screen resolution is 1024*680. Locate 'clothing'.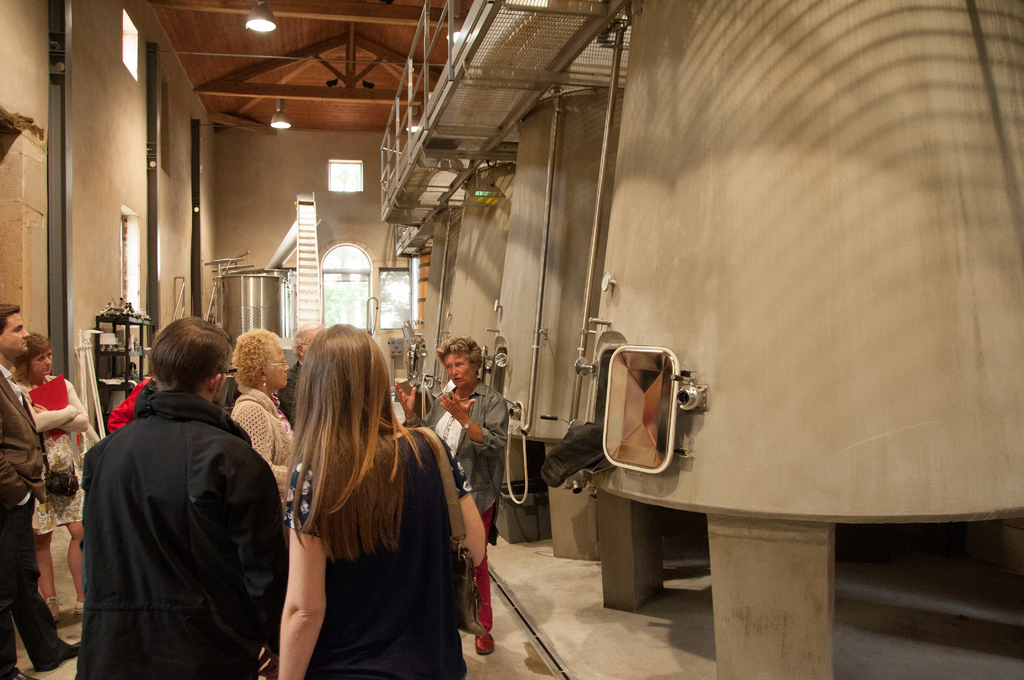
box=[0, 360, 69, 677].
